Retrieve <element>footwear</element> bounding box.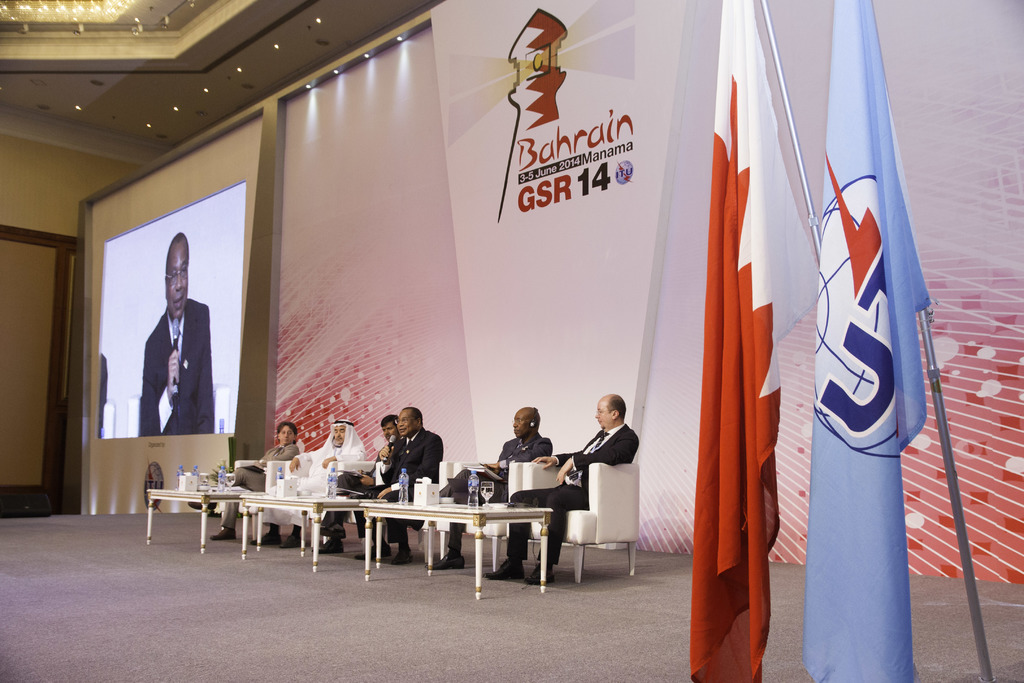
Bounding box: bbox(210, 526, 241, 545).
